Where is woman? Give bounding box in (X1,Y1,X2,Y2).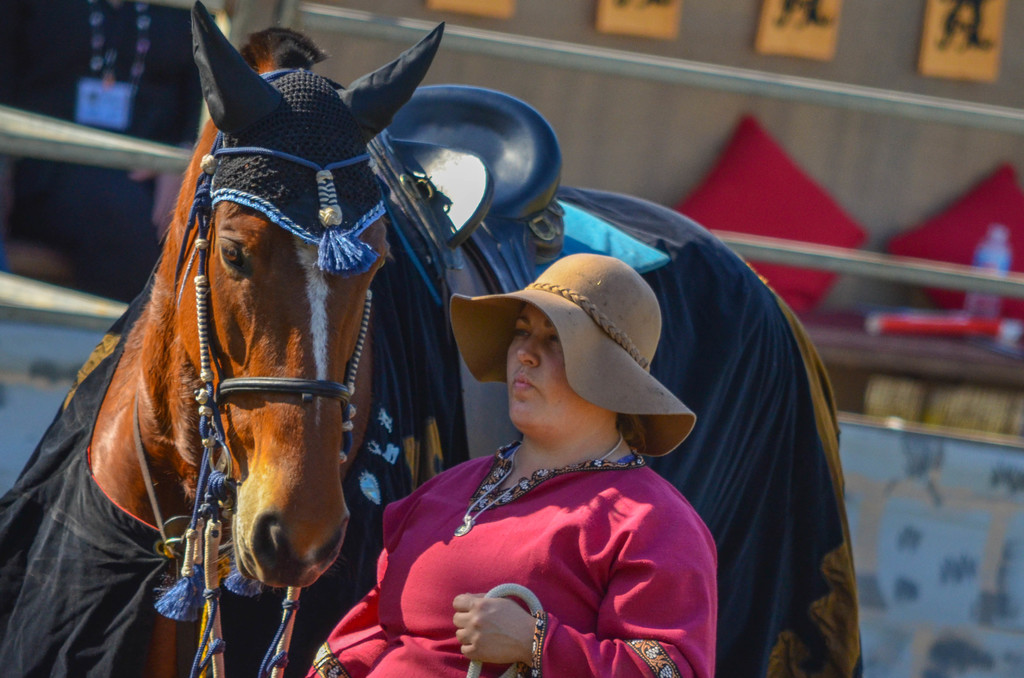
(223,252,728,677).
